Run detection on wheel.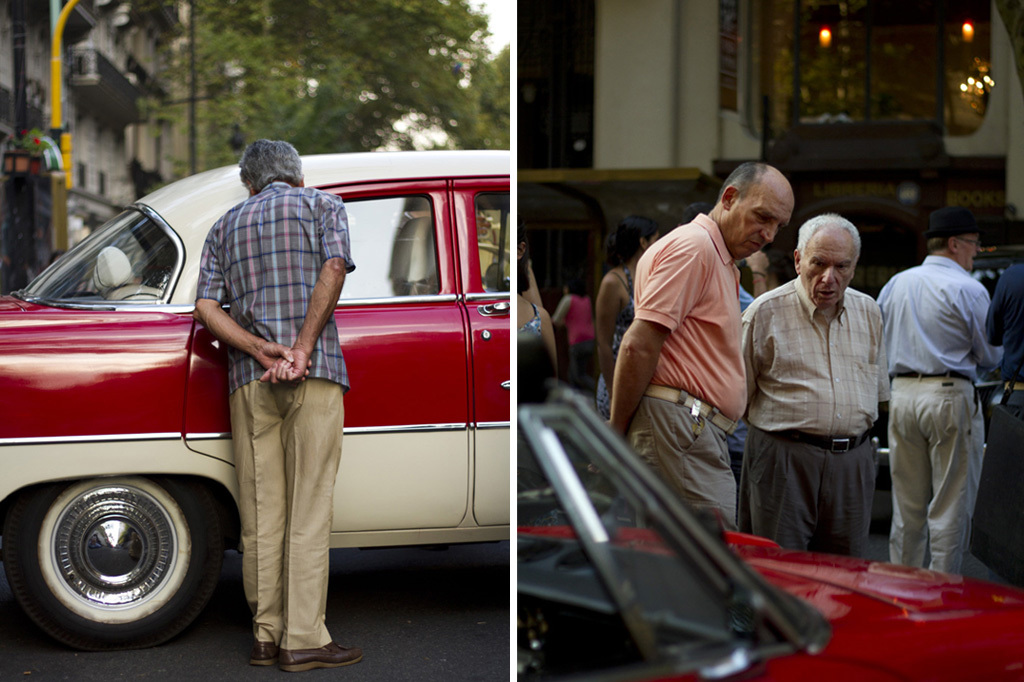
Result: [31,471,219,635].
